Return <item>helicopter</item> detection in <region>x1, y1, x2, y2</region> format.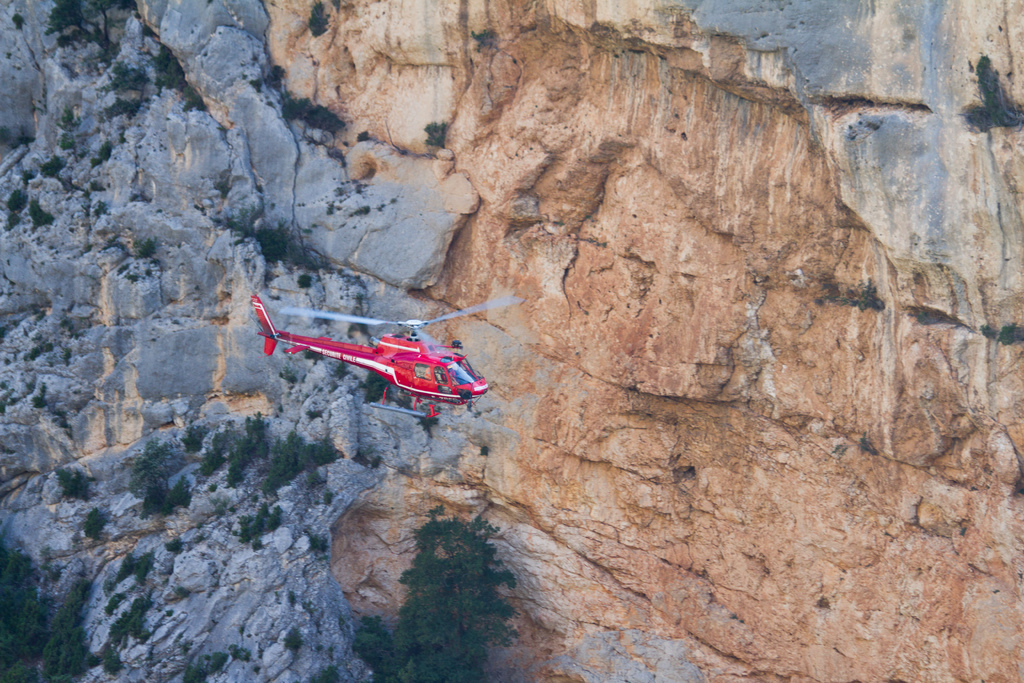
<region>252, 295, 523, 420</region>.
